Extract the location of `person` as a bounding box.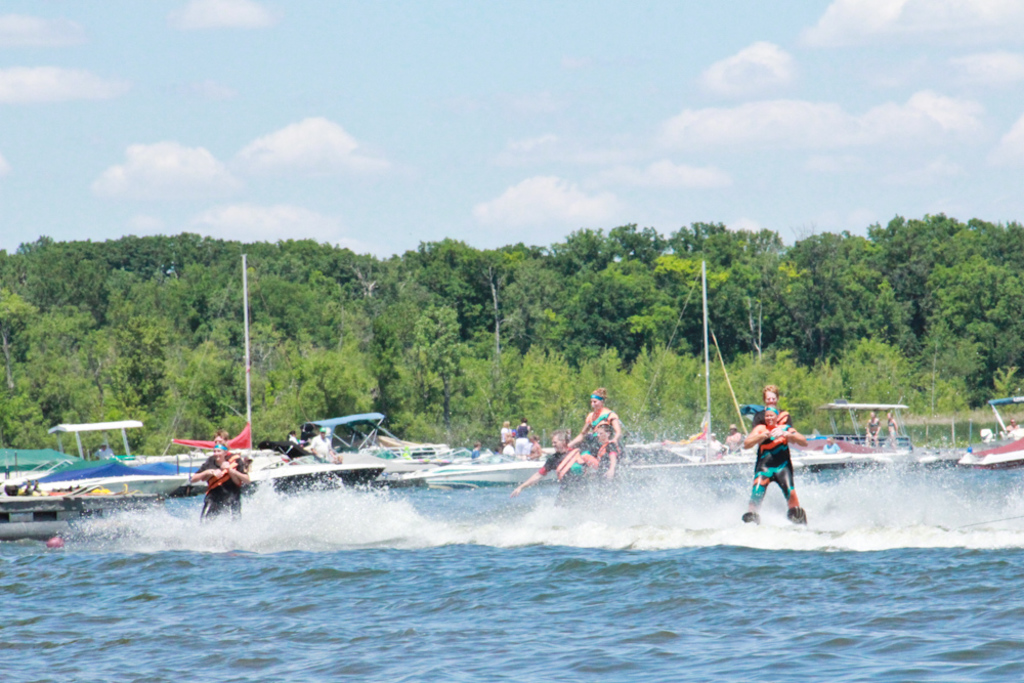
289, 429, 304, 451.
